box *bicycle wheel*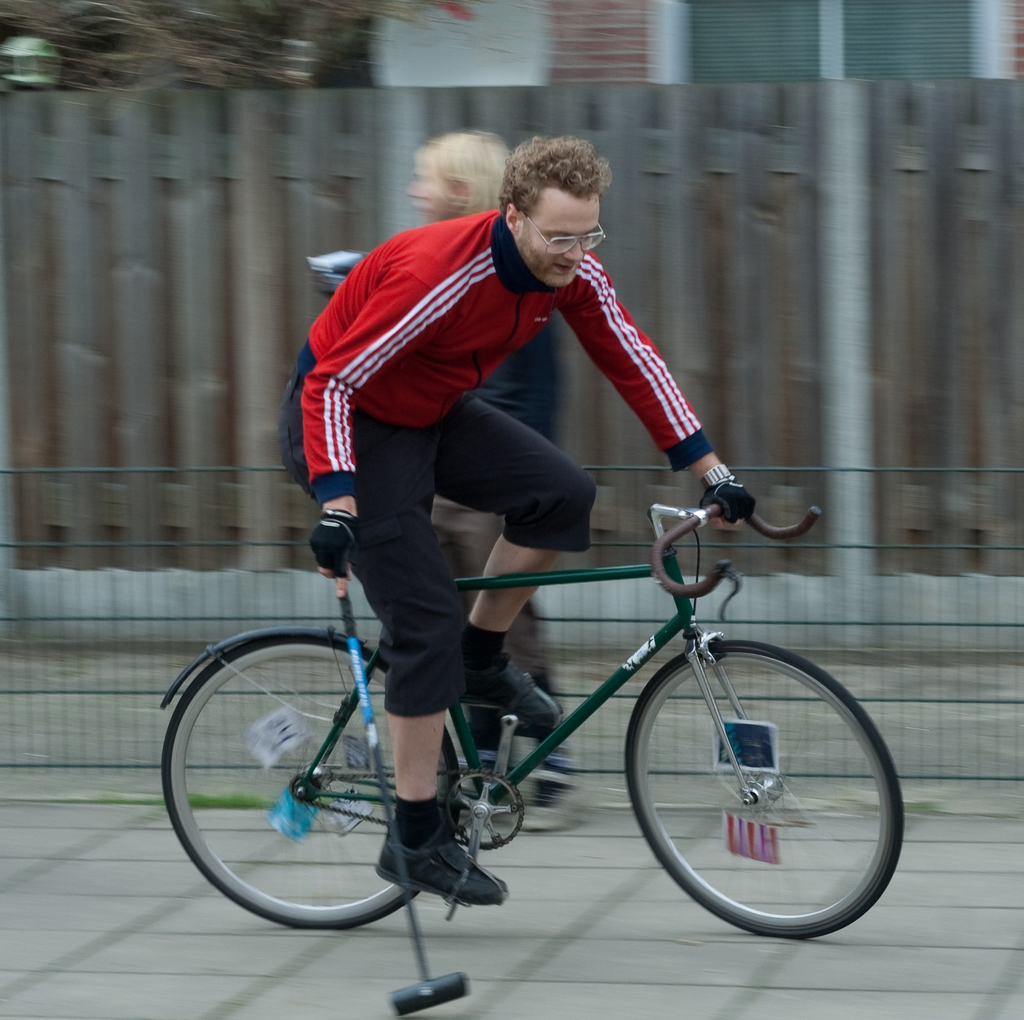
{"left": 622, "top": 635, "right": 903, "bottom": 939}
